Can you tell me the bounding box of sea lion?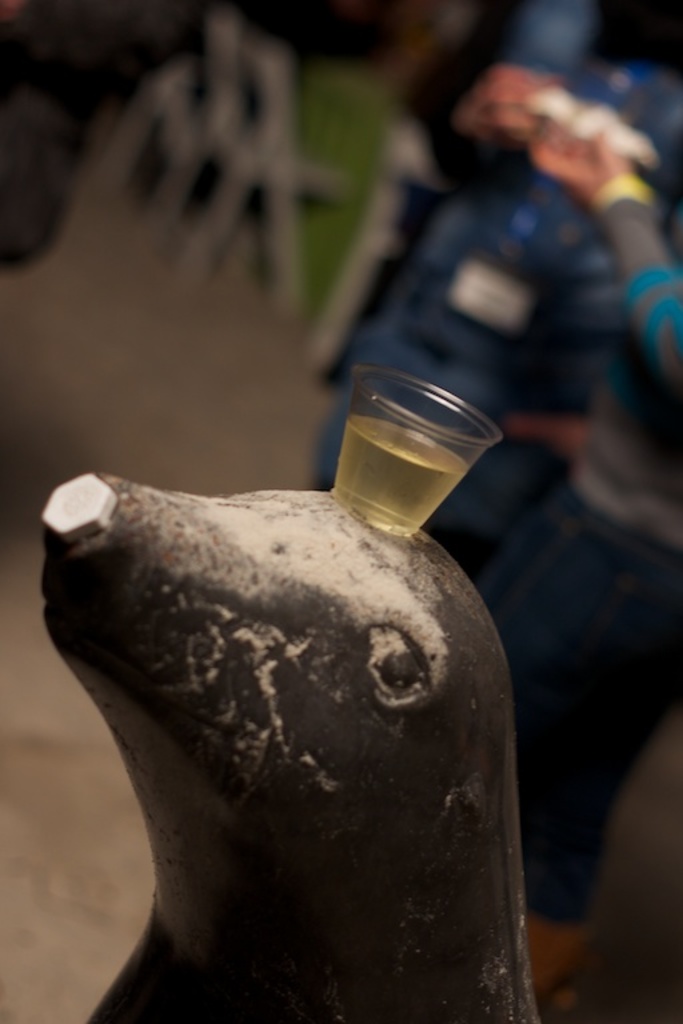
region(43, 471, 535, 1023).
